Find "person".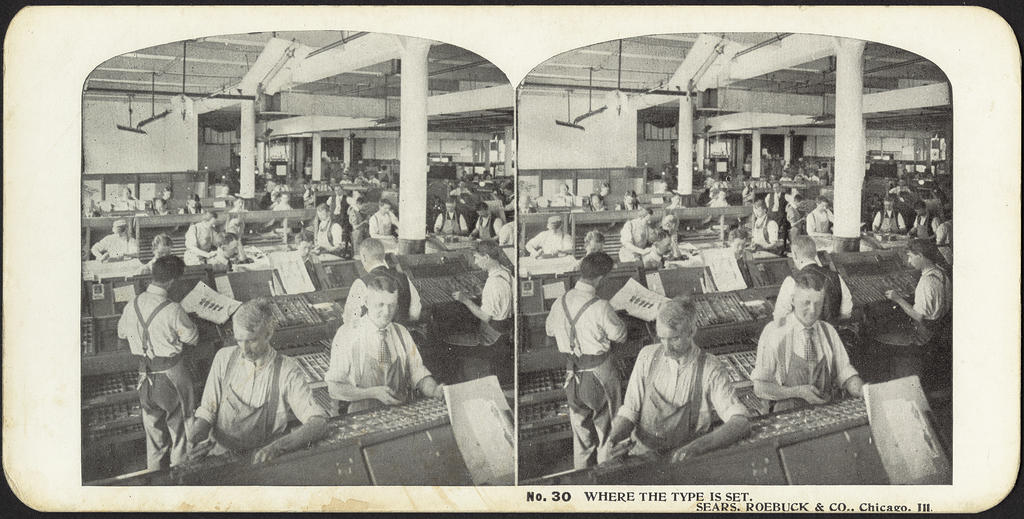
323:276:449:410.
